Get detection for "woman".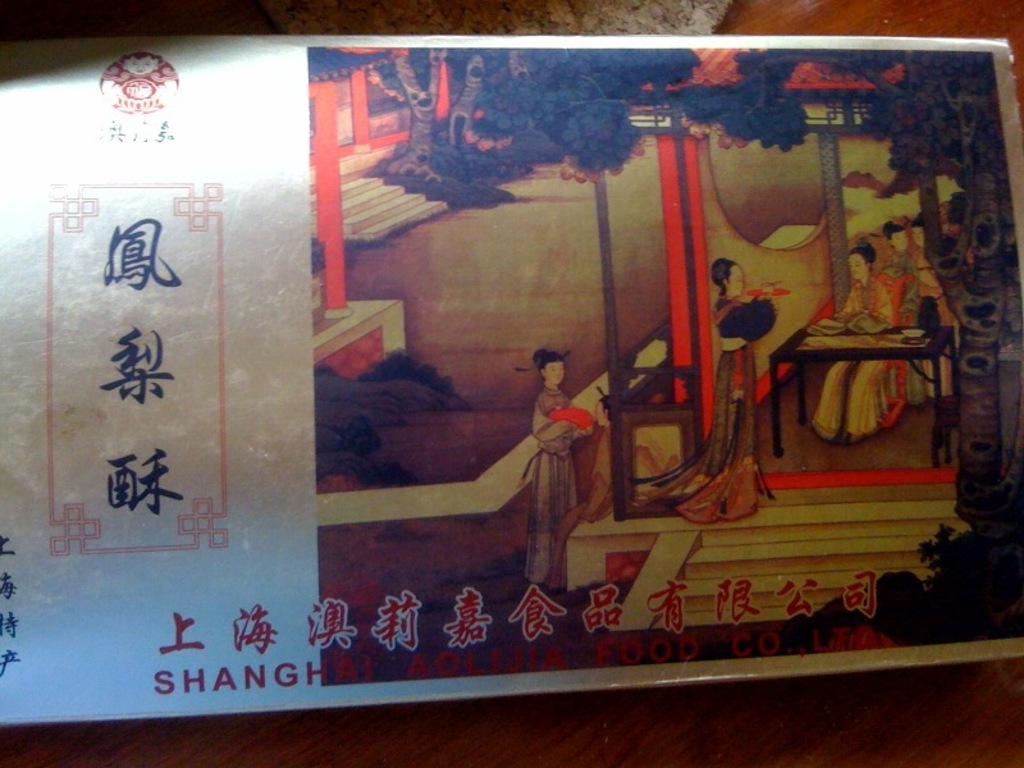
Detection: select_region(513, 320, 611, 558).
